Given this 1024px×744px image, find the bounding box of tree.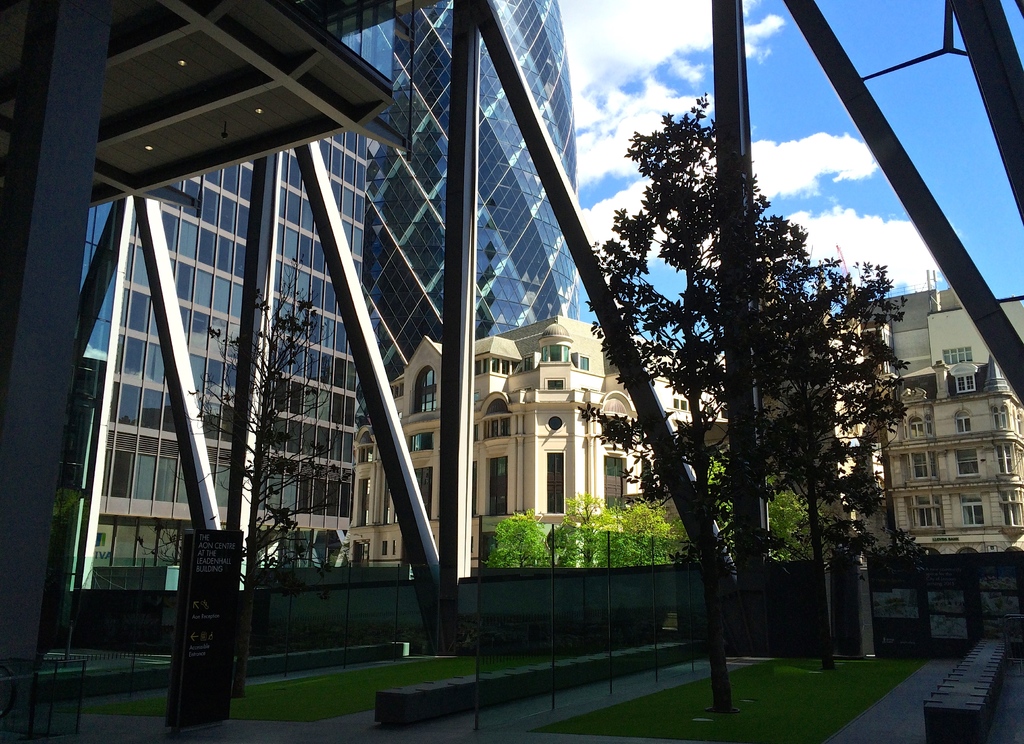
select_region(562, 101, 924, 670).
